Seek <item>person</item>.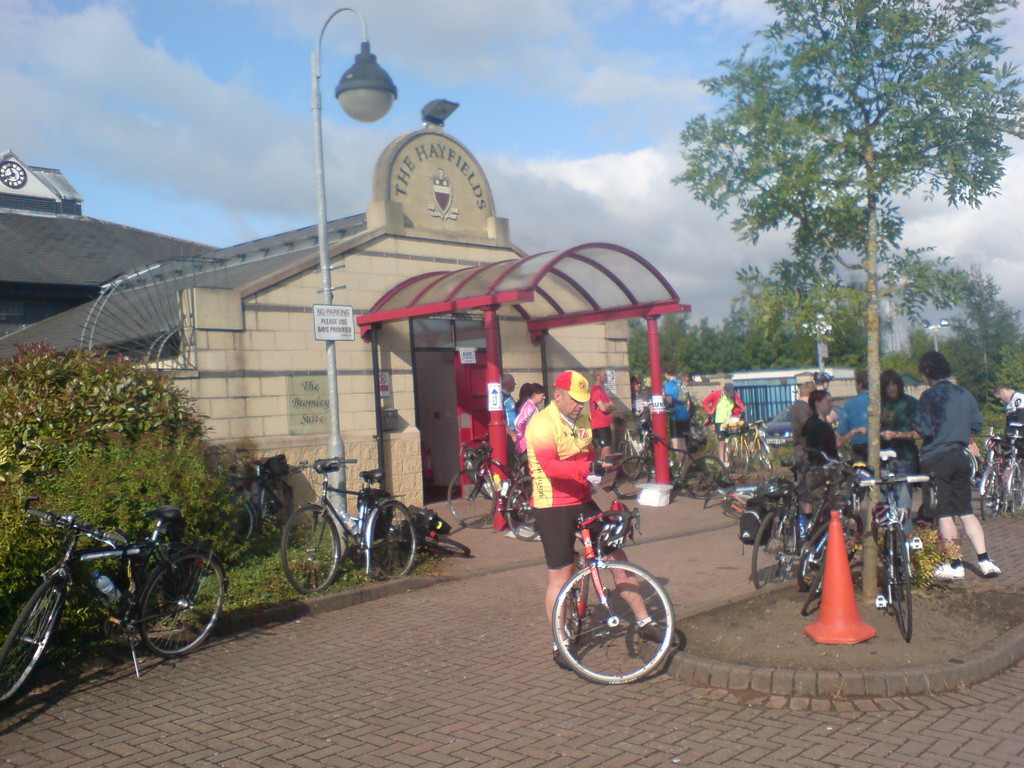
pyautogui.locateOnScreen(879, 367, 922, 536).
